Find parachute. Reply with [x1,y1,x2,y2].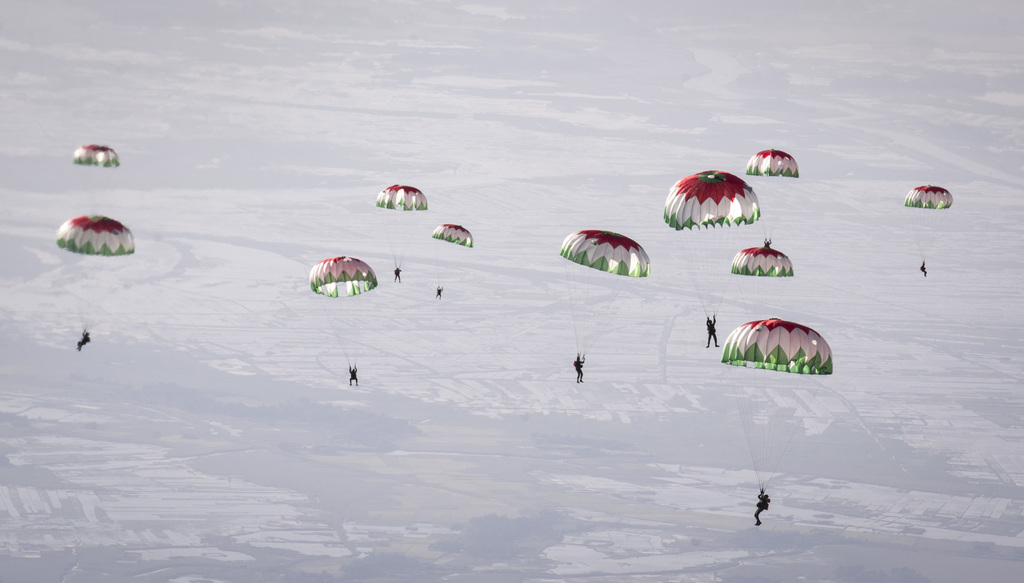
[54,212,136,337].
